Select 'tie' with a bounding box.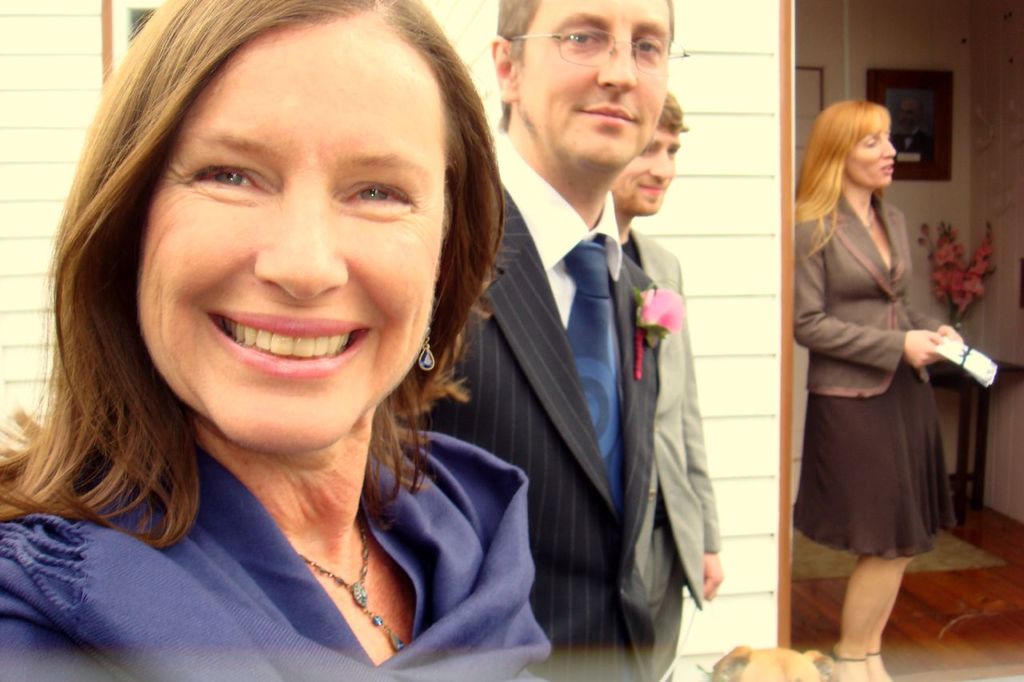
x1=562, y1=232, x2=623, y2=511.
